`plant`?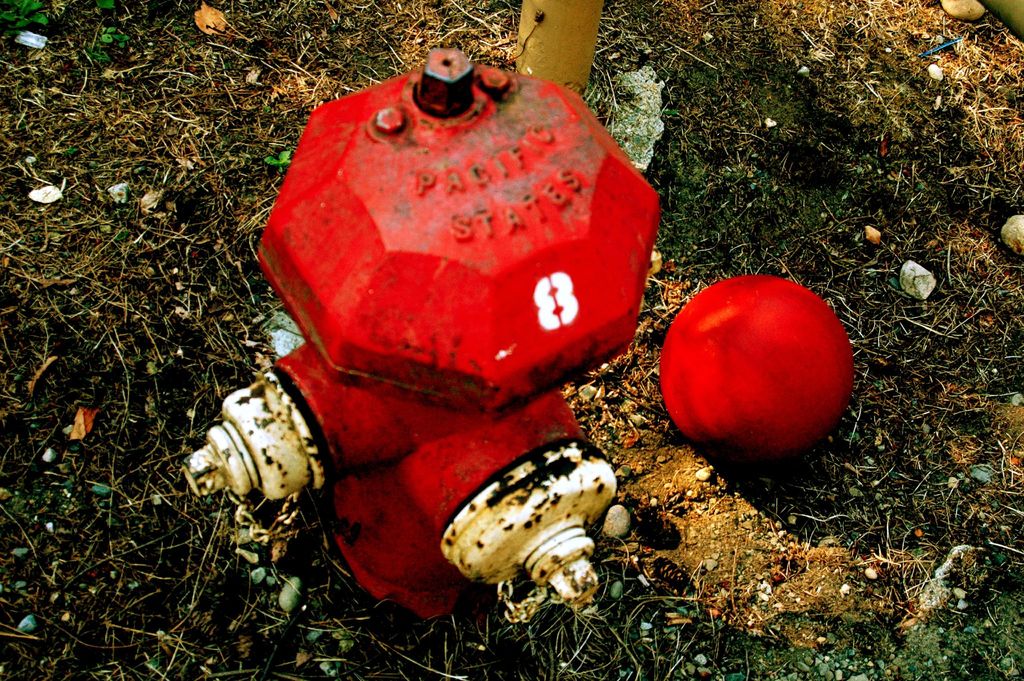
l=85, t=17, r=141, b=67
